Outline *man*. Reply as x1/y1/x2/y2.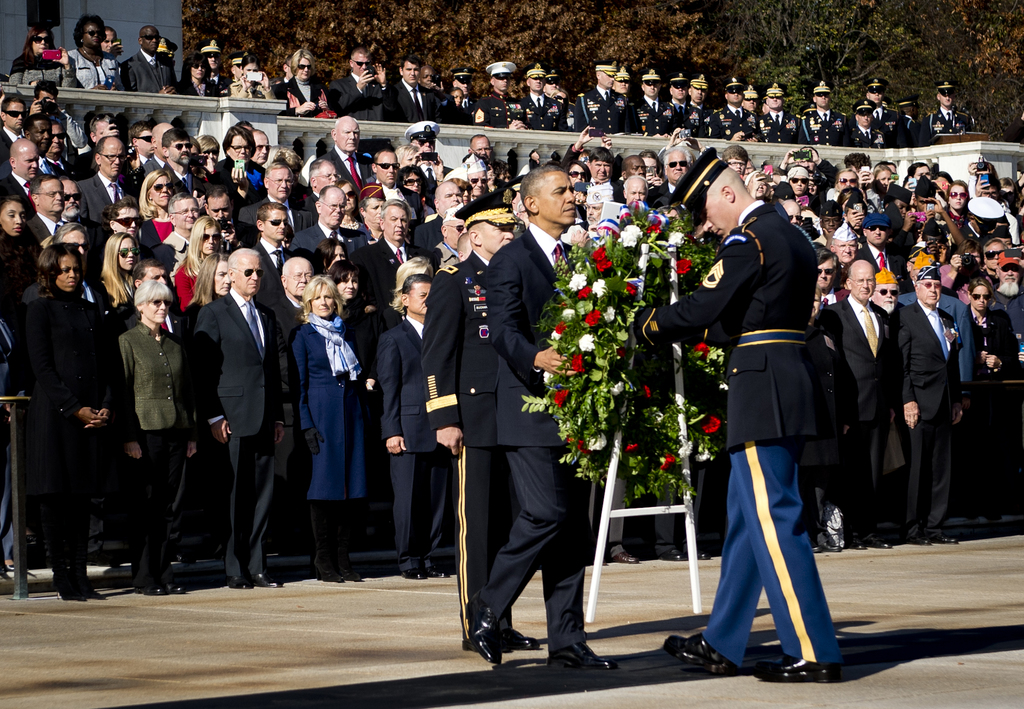
663/68/693/131.
